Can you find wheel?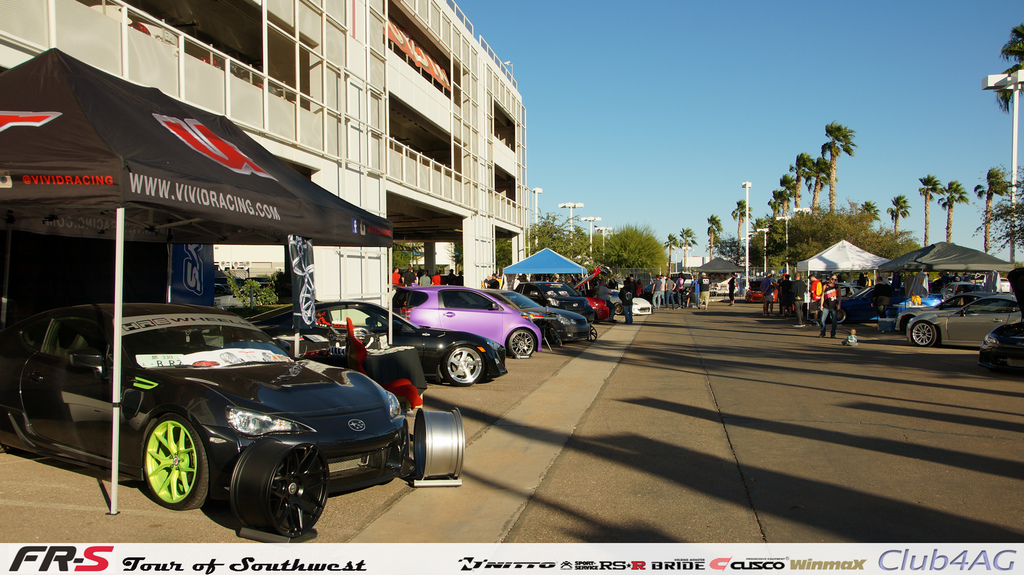
Yes, bounding box: box(588, 325, 598, 341).
